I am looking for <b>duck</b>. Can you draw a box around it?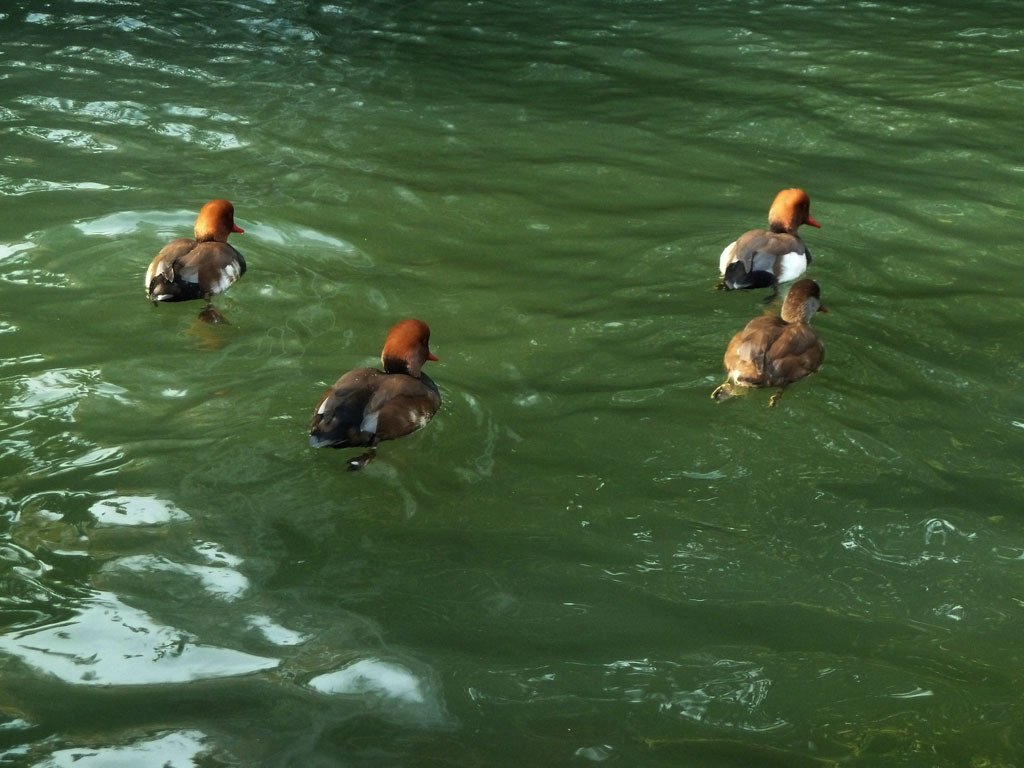
Sure, the bounding box is 712:276:832:414.
